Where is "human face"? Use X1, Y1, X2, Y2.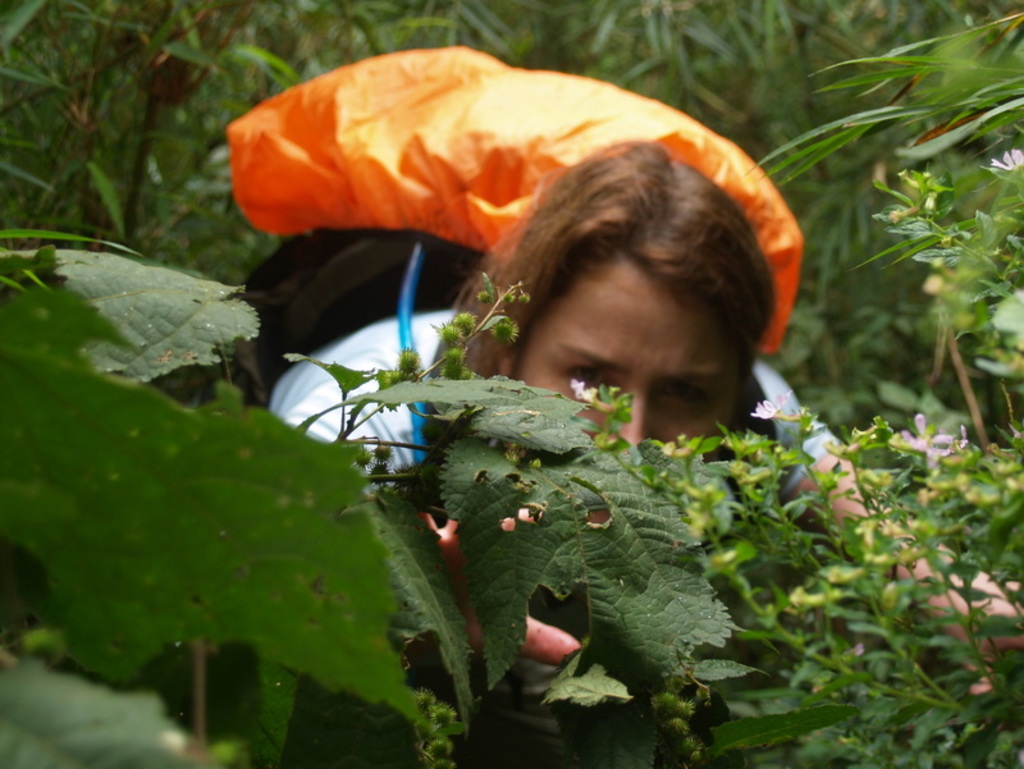
520, 261, 739, 523.
